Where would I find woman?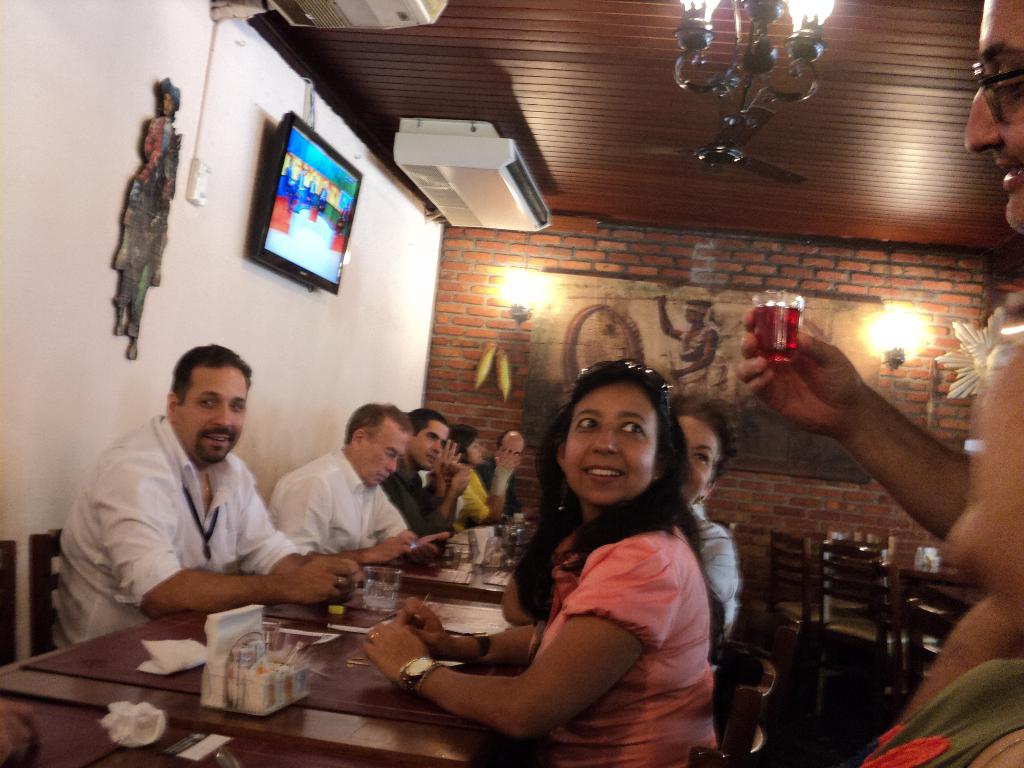
At bbox=(495, 388, 749, 678).
